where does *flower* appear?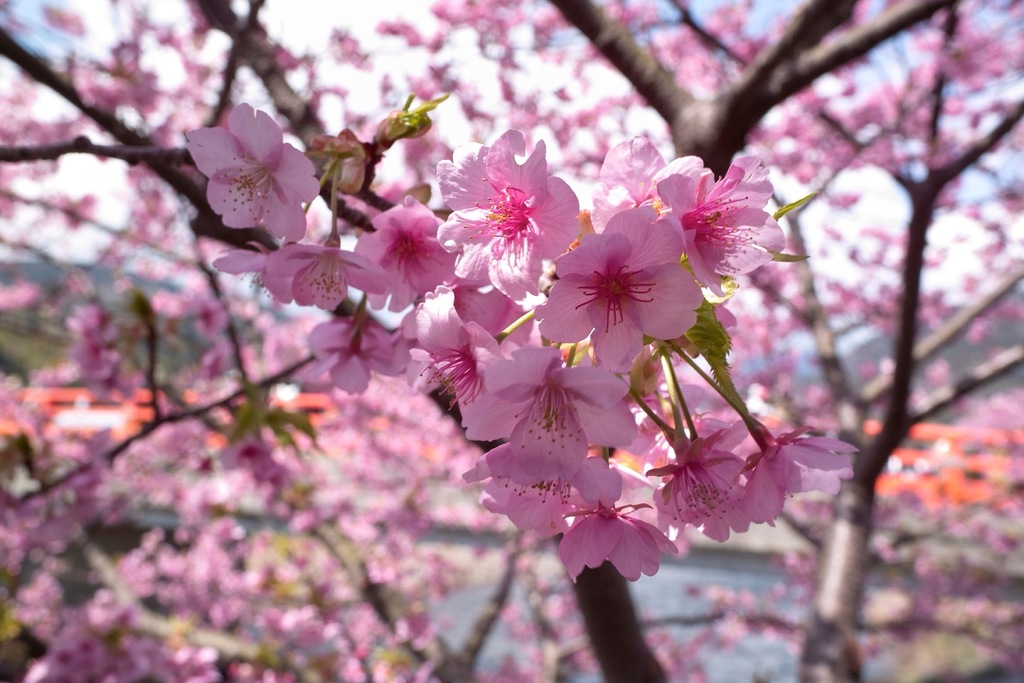
Appears at Rect(646, 415, 773, 552).
